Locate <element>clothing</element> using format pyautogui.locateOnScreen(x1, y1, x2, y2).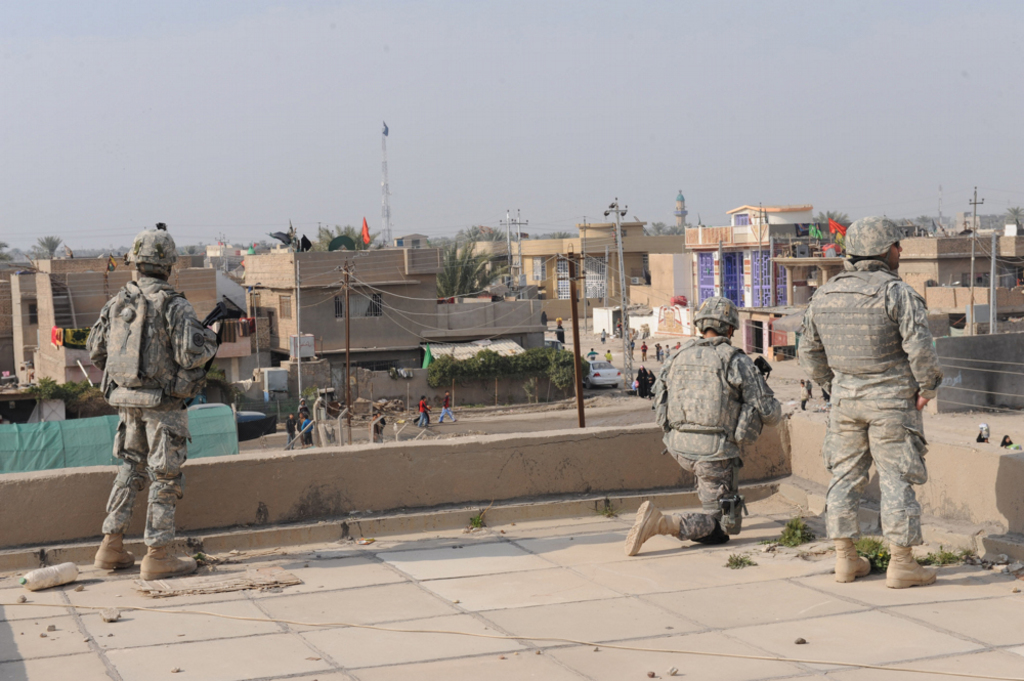
pyautogui.locateOnScreen(664, 343, 666, 357).
